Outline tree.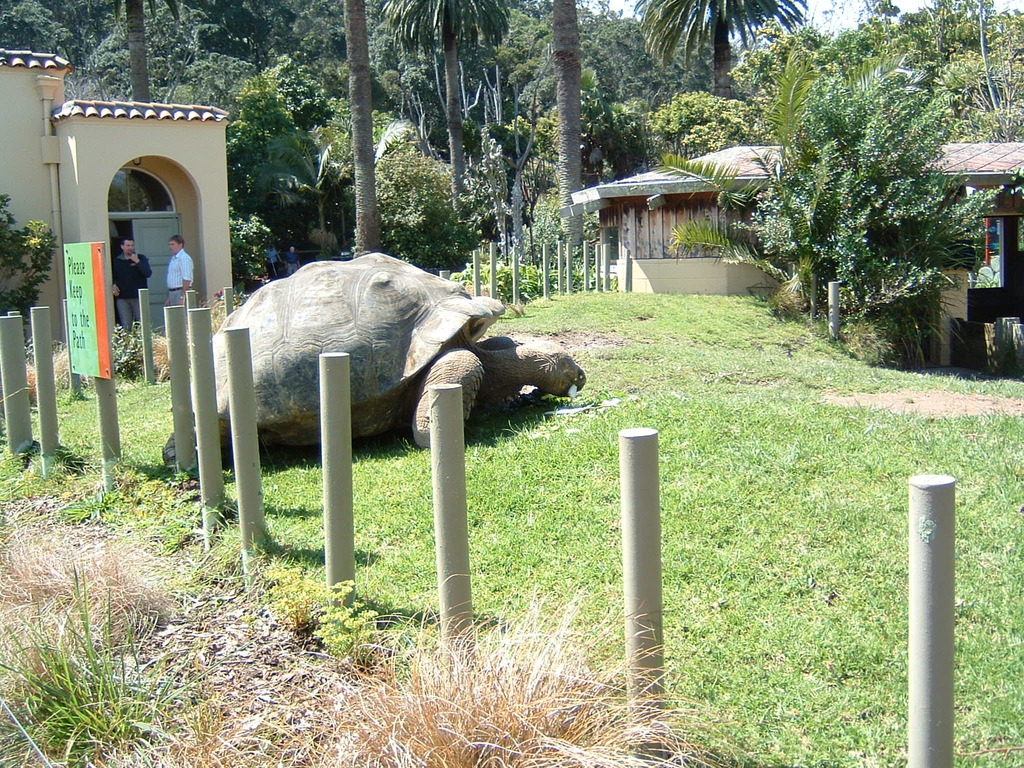
Outline: {"x1": 627, "y1": 0, "x2": 810, "y2": 103}.
